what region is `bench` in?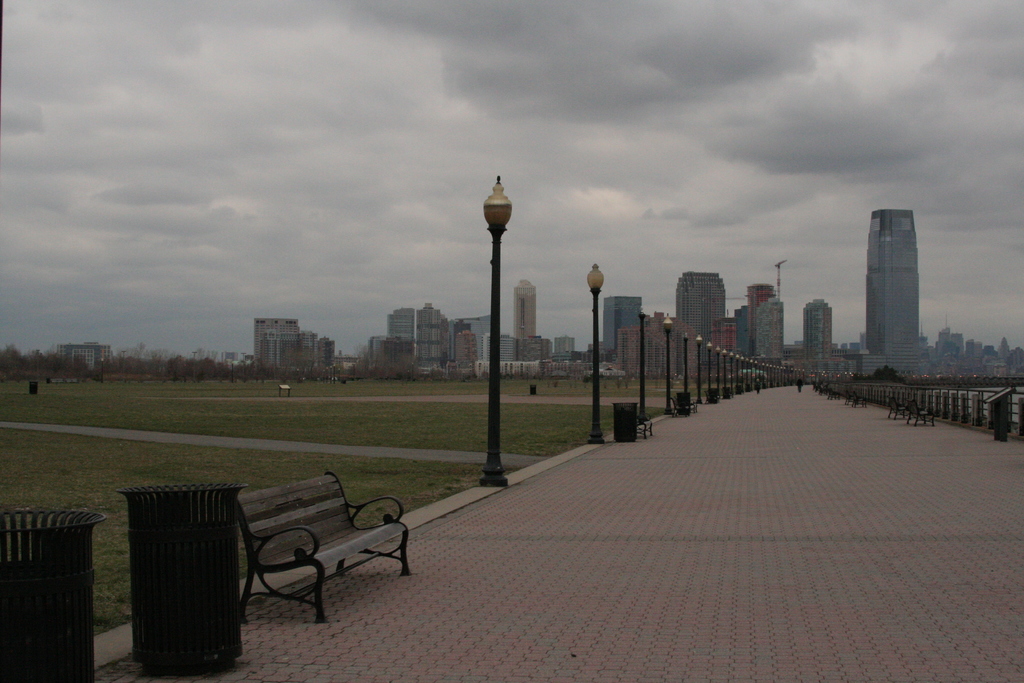
(left=887, top=397, right=911, bottom=423).
